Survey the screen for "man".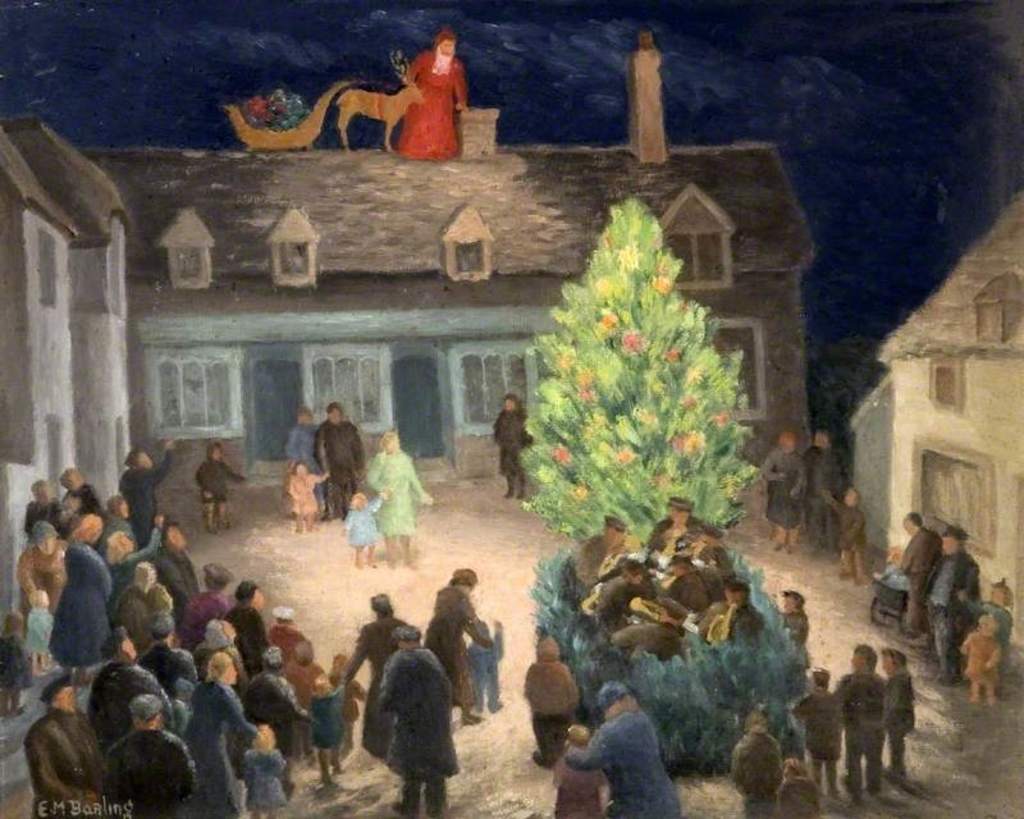
Survey found: detection(118, 439, 173, 550).
